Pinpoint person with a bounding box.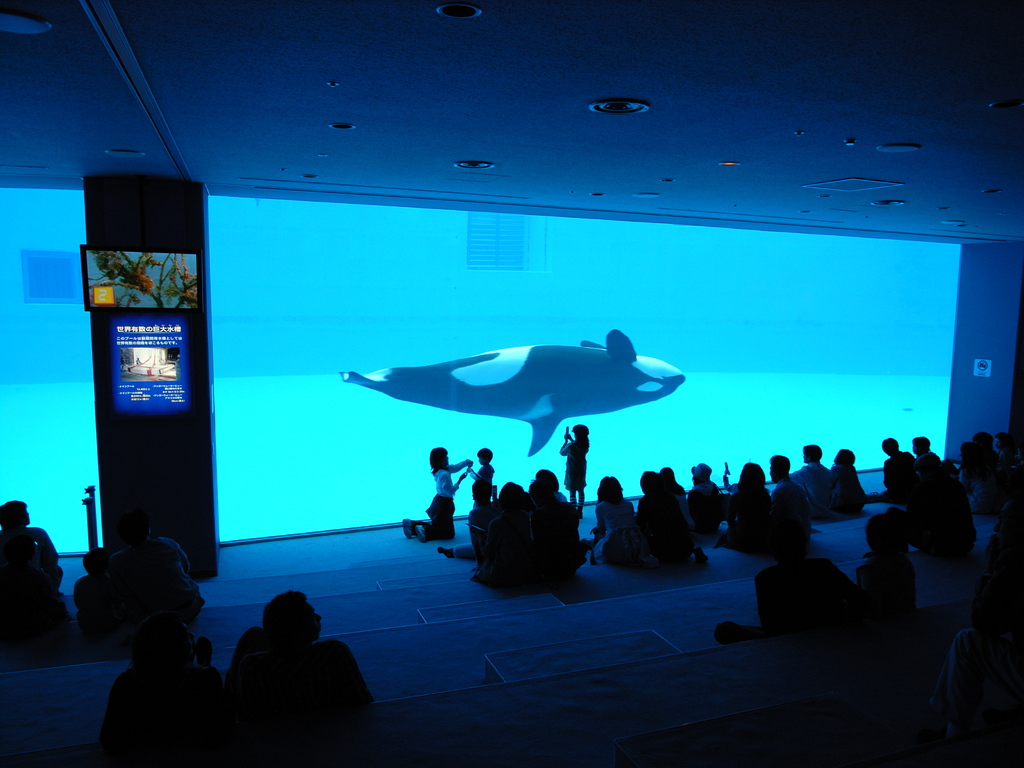
bbox(98, 627, 228, 767).
